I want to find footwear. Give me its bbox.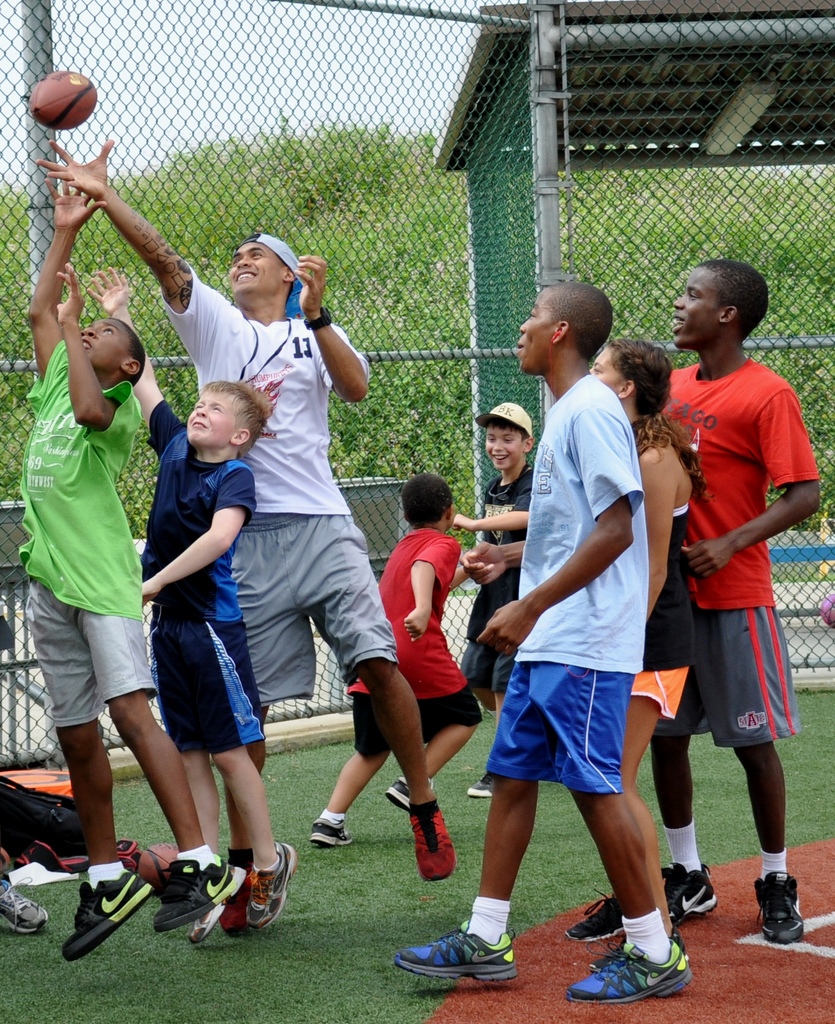
<region>250, 842, 288, 928</region>.
